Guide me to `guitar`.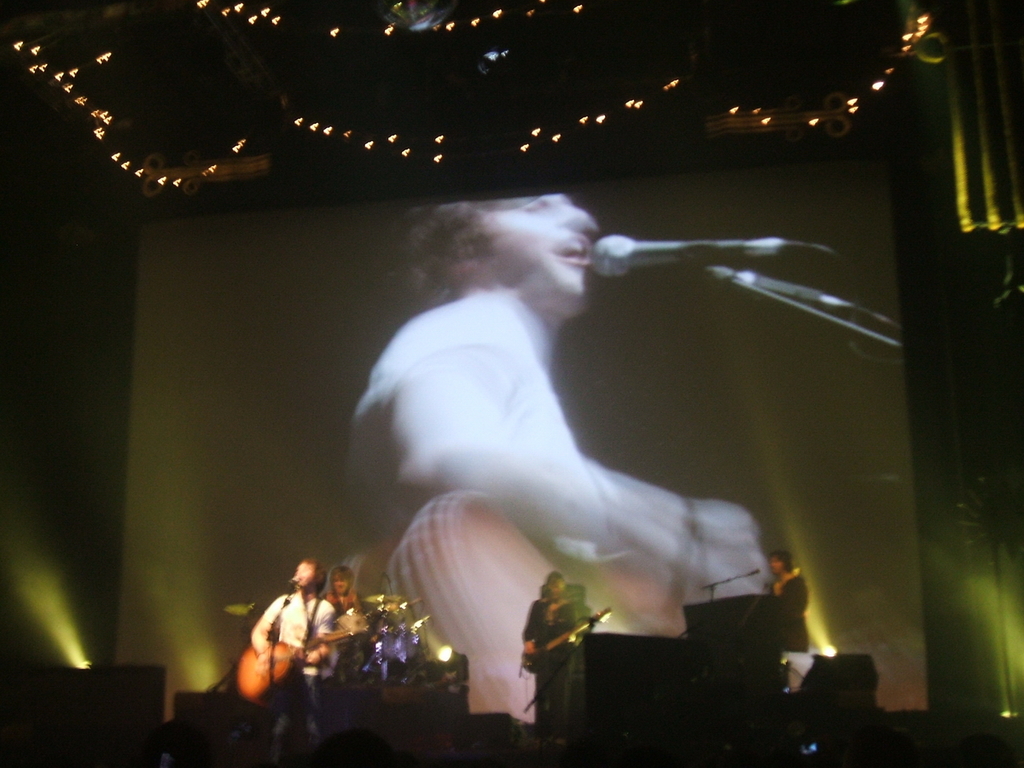
Guidance: <region>224, 627, 304, 696</region>.
